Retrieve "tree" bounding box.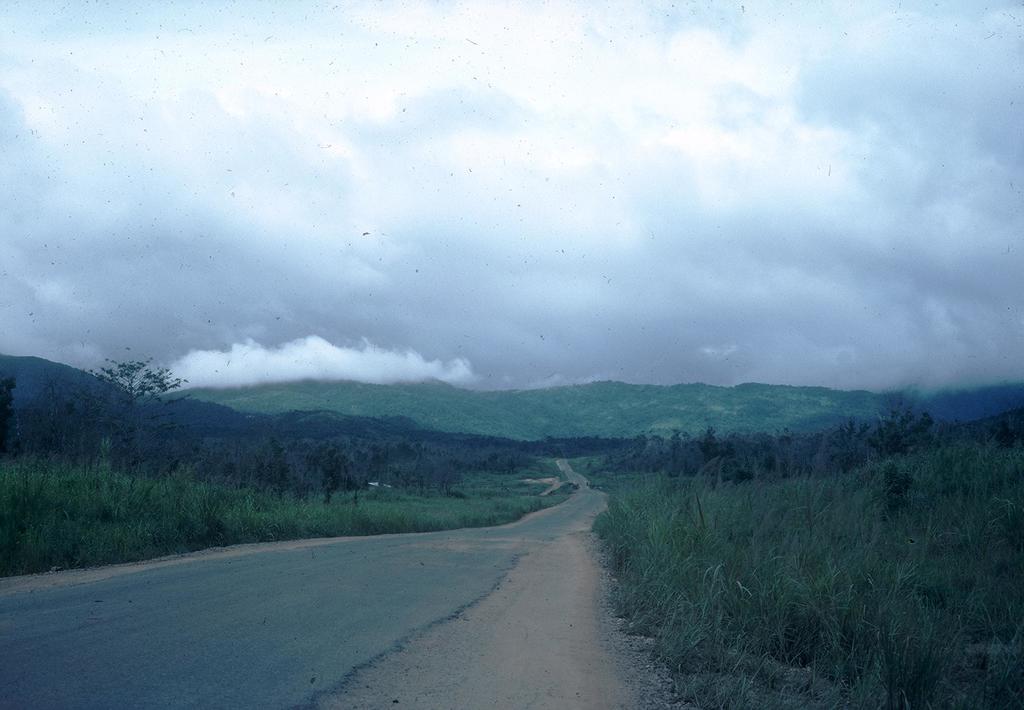
Bounding box: box(0, 365, 36, 479).
